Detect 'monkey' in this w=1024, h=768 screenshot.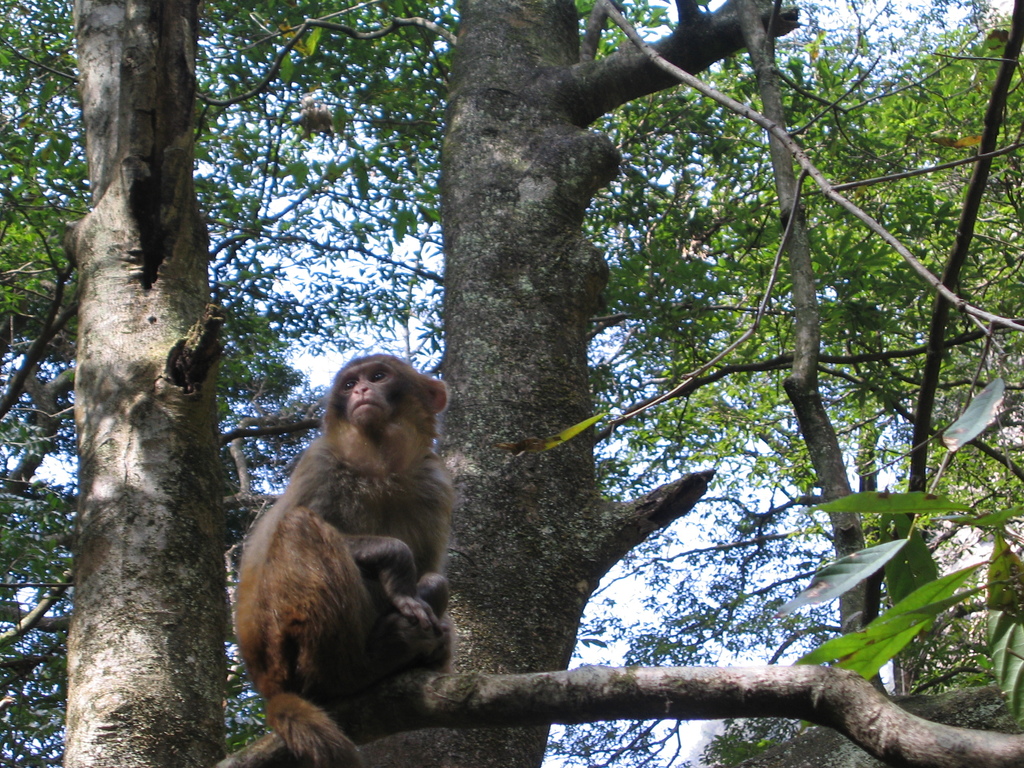
Detection: (left=230, top=349, right=469, bottom=735).
